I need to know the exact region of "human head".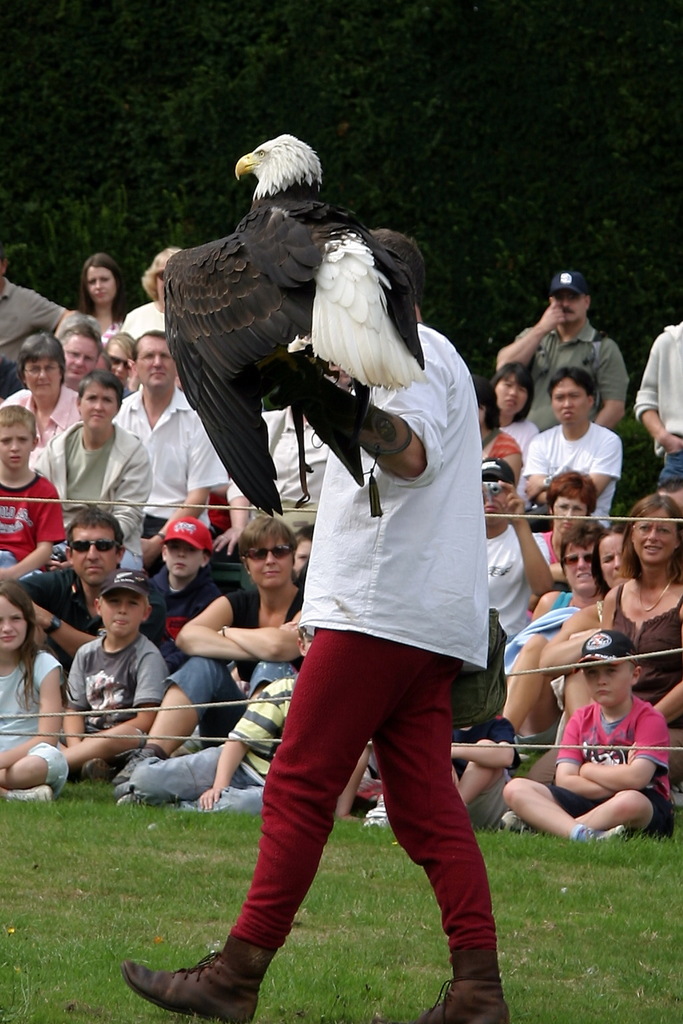
Region: pyautogui.locateOnScreen(0, 580, 35, 652).
